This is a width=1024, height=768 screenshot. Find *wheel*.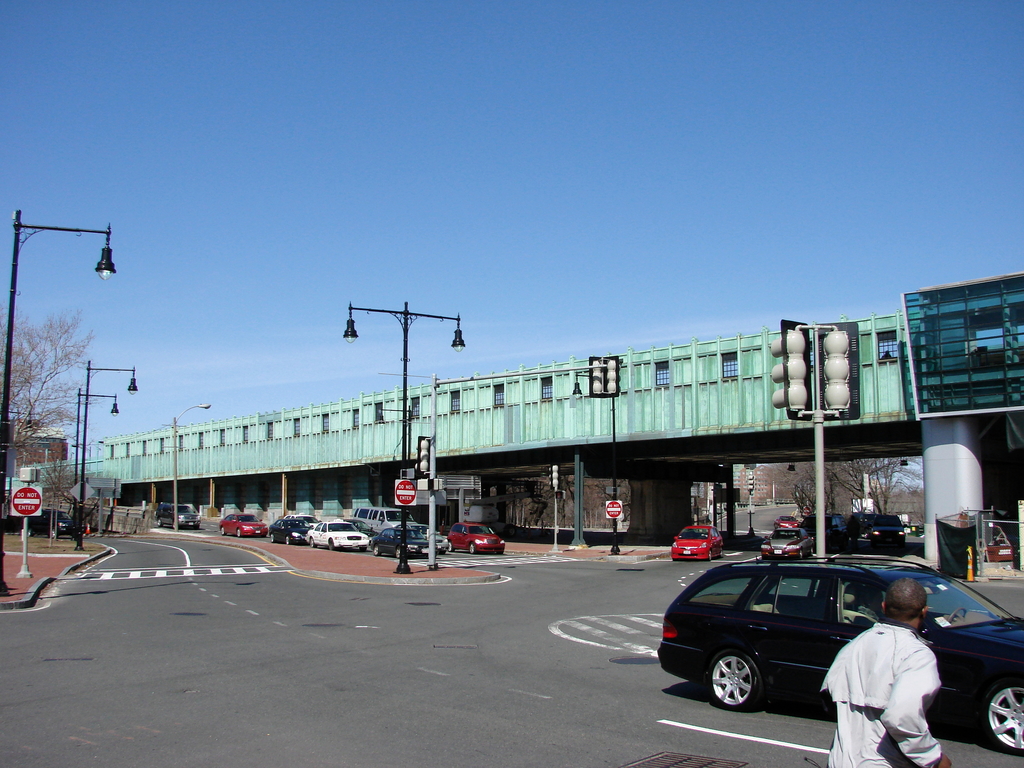
Bounding box: 445/536/454/552.
